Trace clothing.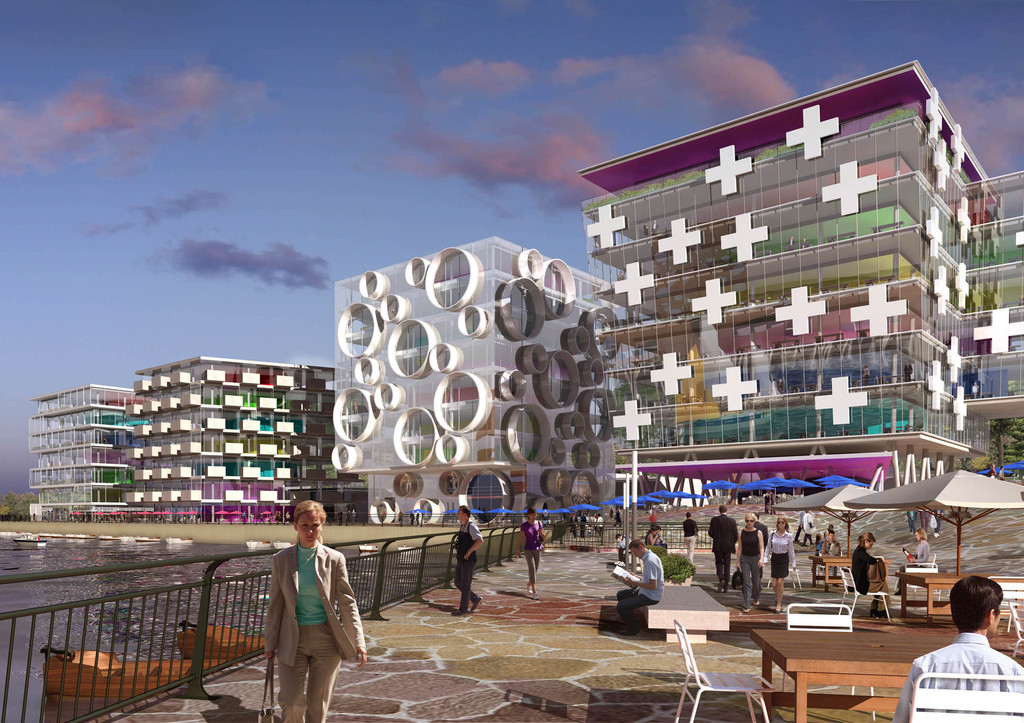
Traced to [left=850, top=544, right=888, bottom=613].
